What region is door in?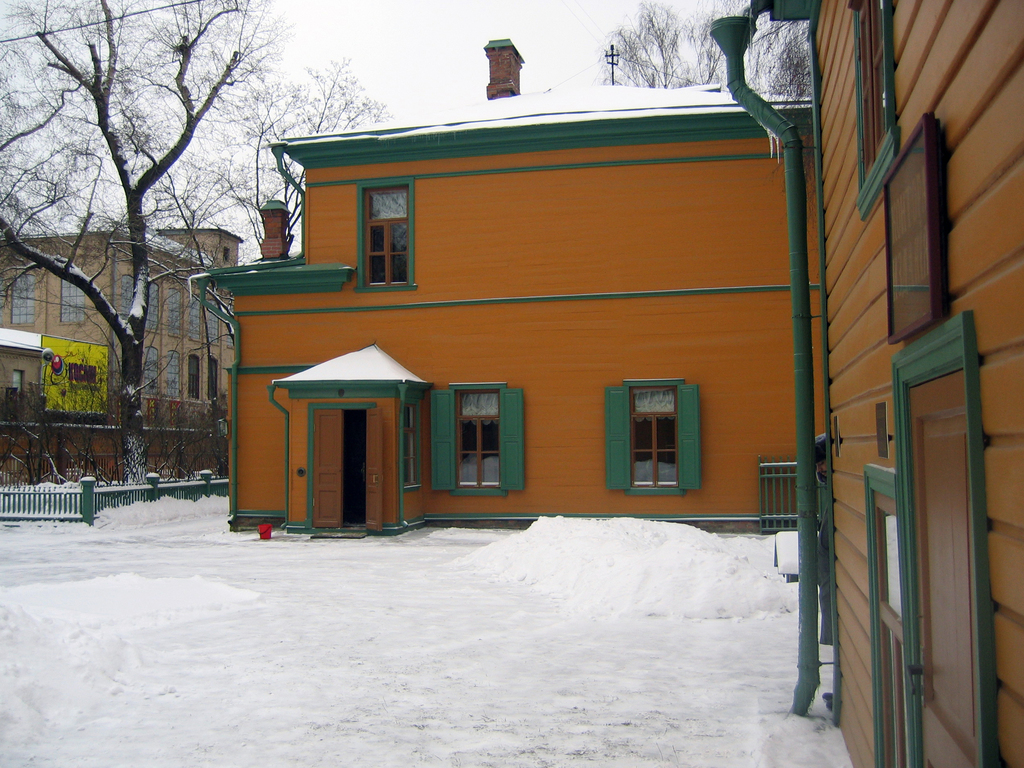
left=905, top=370, right=977, bottom=767.
